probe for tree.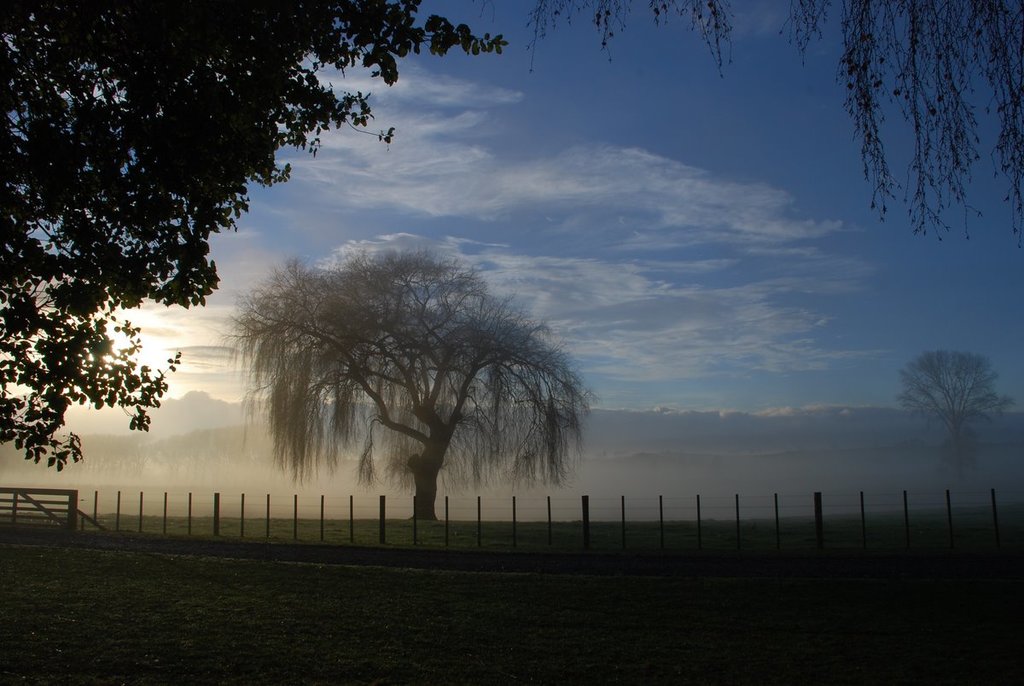
Probe result: (left=201, top=218, right=580, bottom=507).
